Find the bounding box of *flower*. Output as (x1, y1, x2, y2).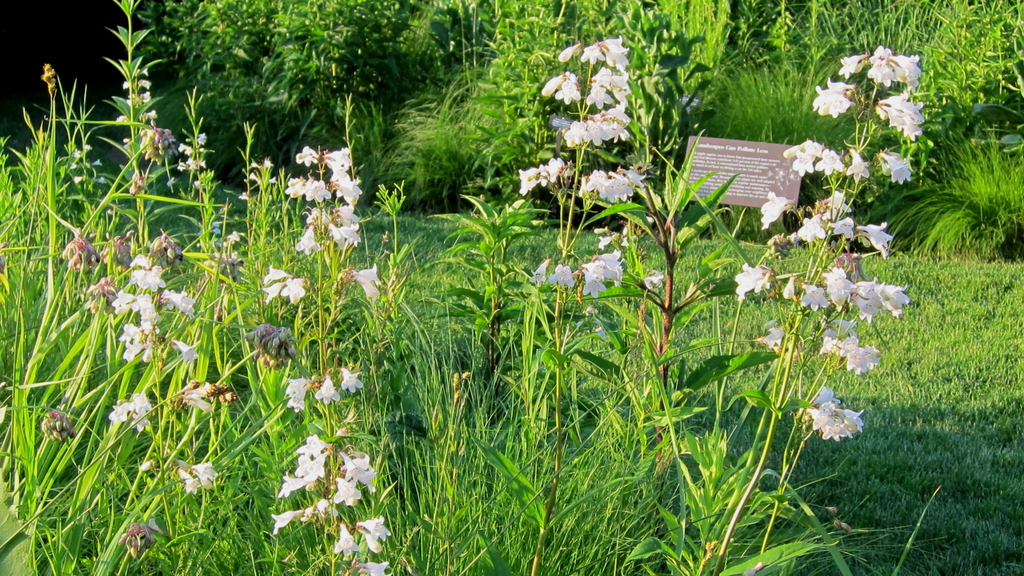
(344, 364, 359, 390).
